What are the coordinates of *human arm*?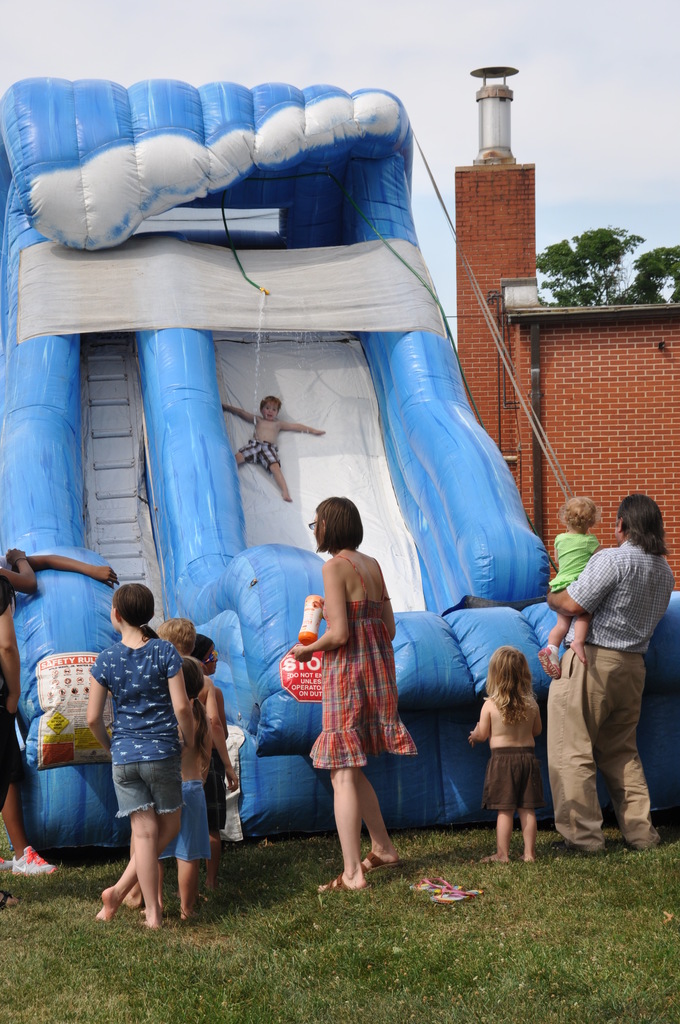
crop(0, 574, 24, 716).
